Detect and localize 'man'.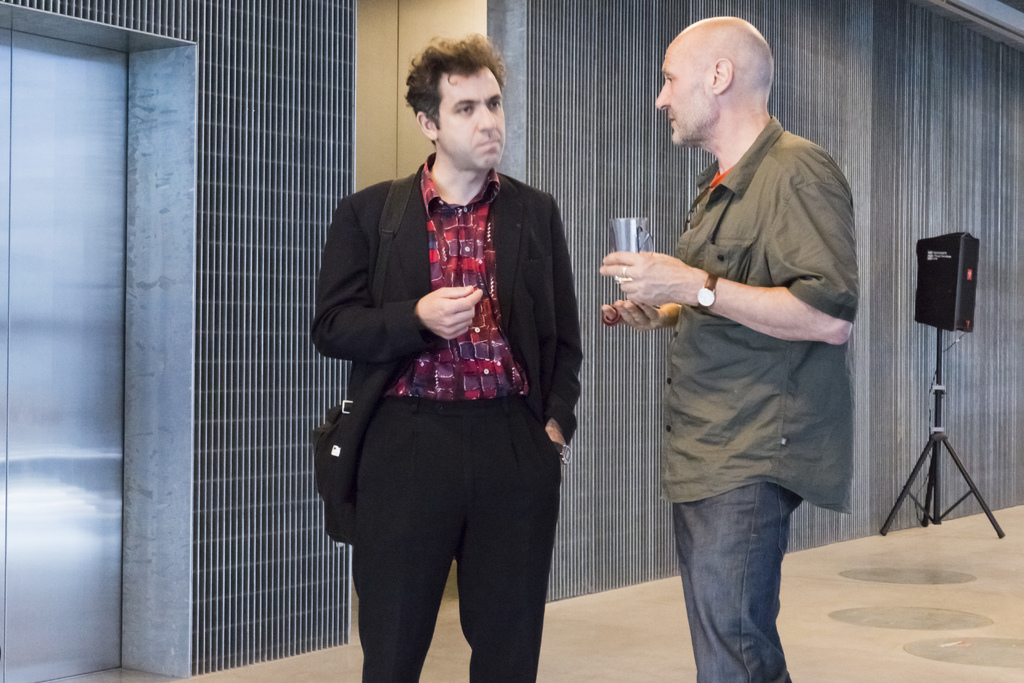
Localized at box(620, 8, 876, 679).
